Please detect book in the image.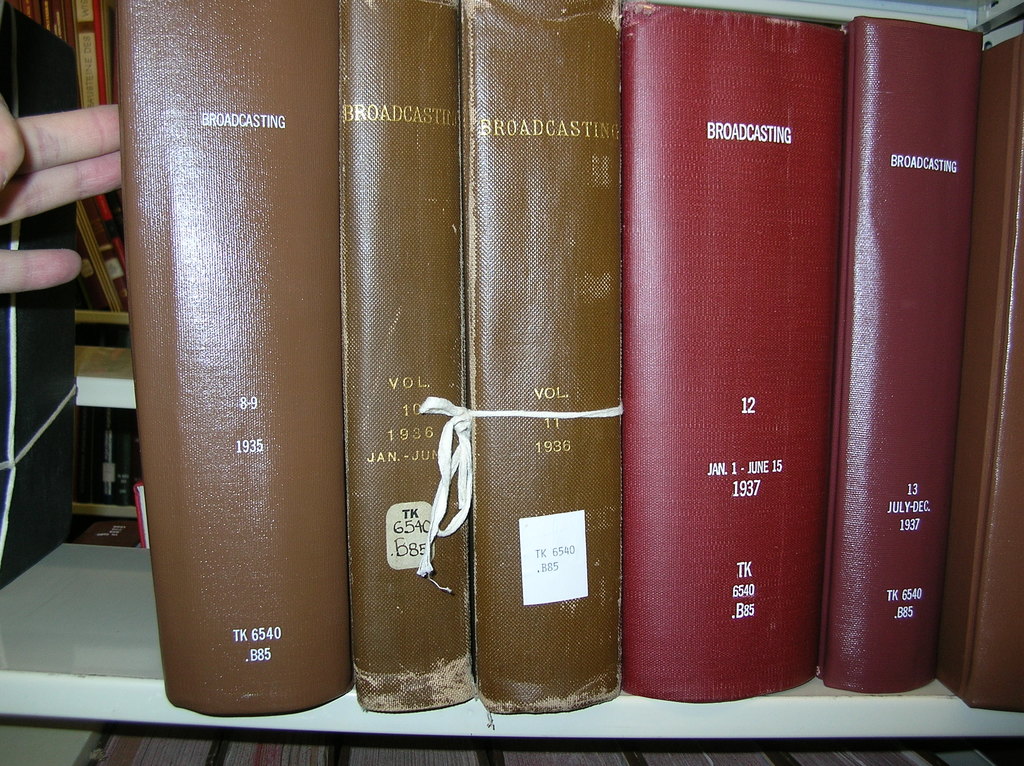
x1=93, y1=54, x2=357, y2=730.
